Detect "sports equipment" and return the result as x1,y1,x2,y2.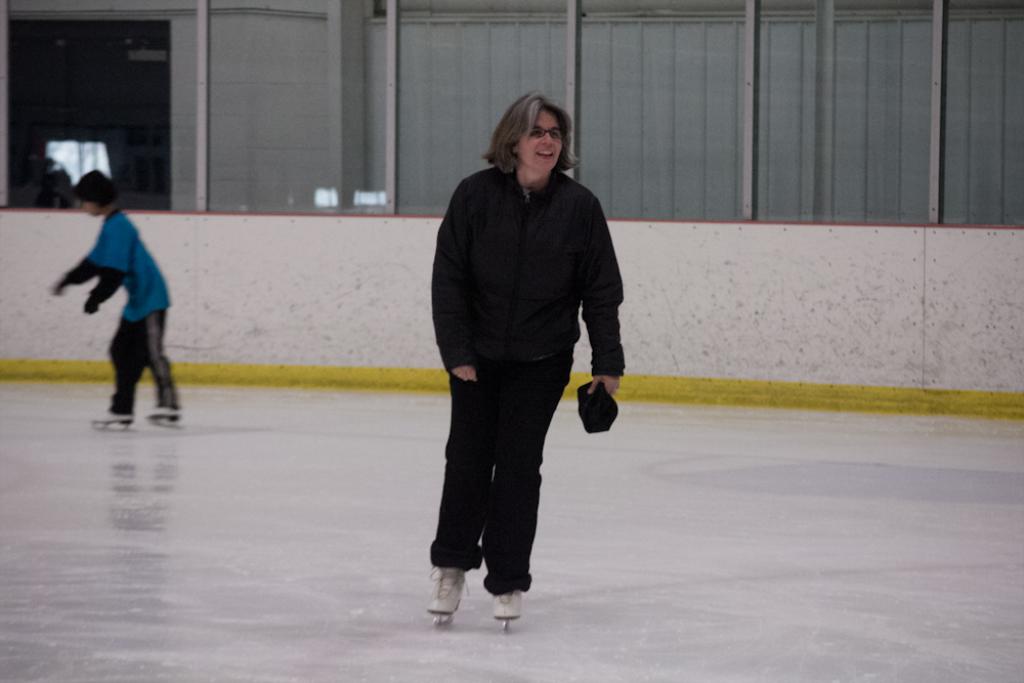
489,589,524,632.
